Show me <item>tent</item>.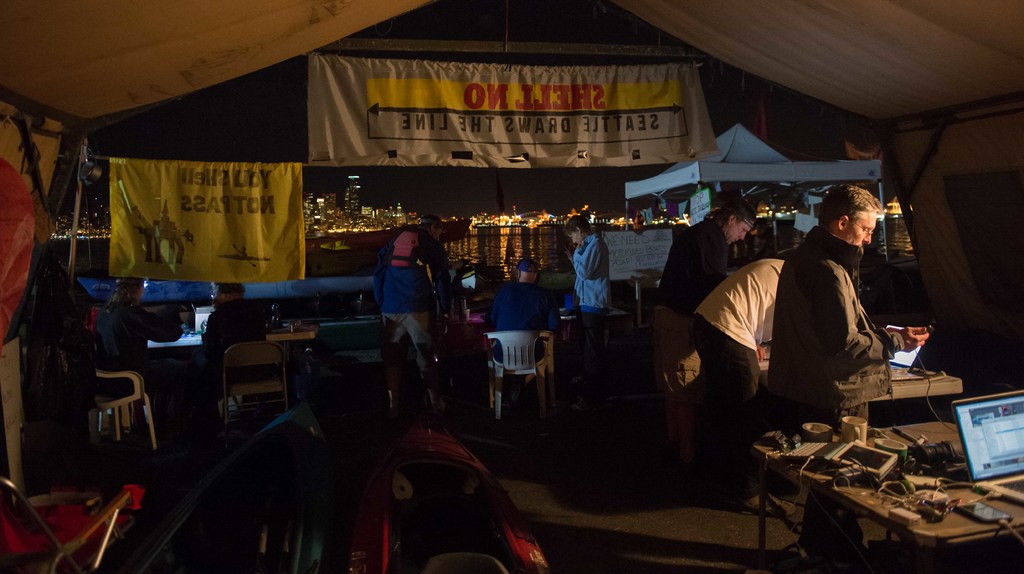
<item>tent</item> is here: box(629, 126, 886, 265).
